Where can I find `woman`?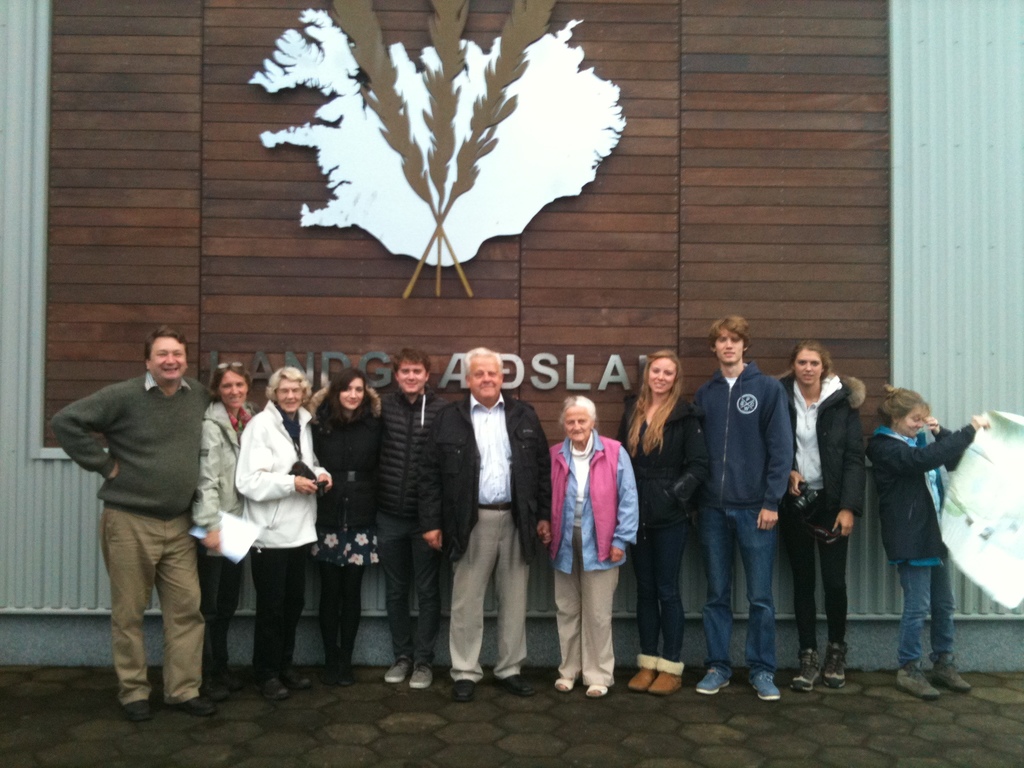
You can find it at 198 356 252 694.
